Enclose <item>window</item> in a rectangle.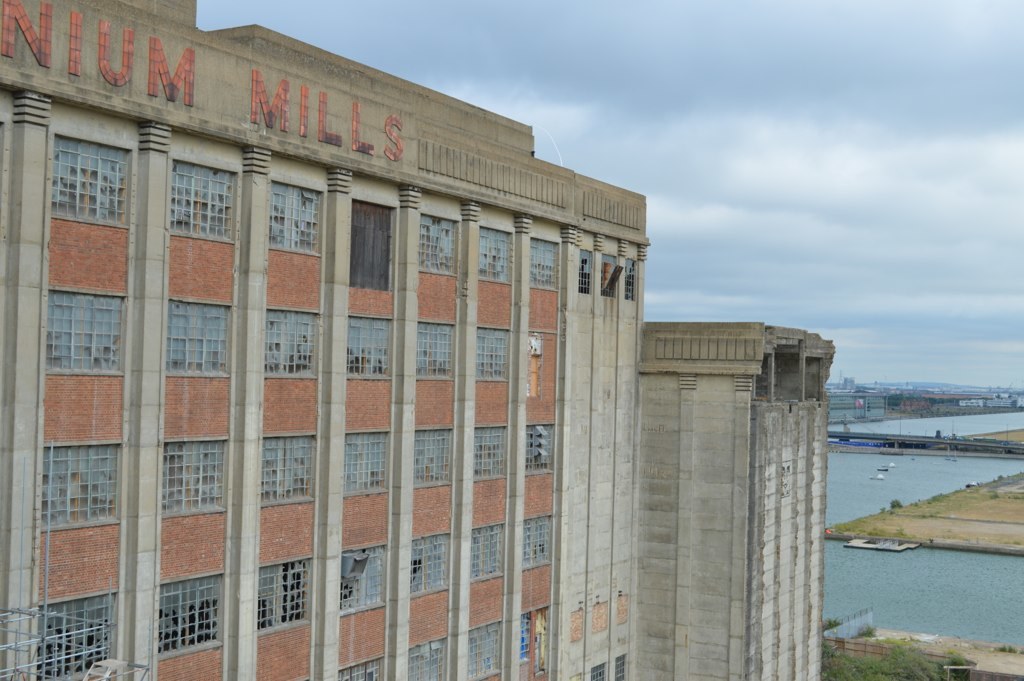
x1=32 y1=108 x2=134 y2=262.
